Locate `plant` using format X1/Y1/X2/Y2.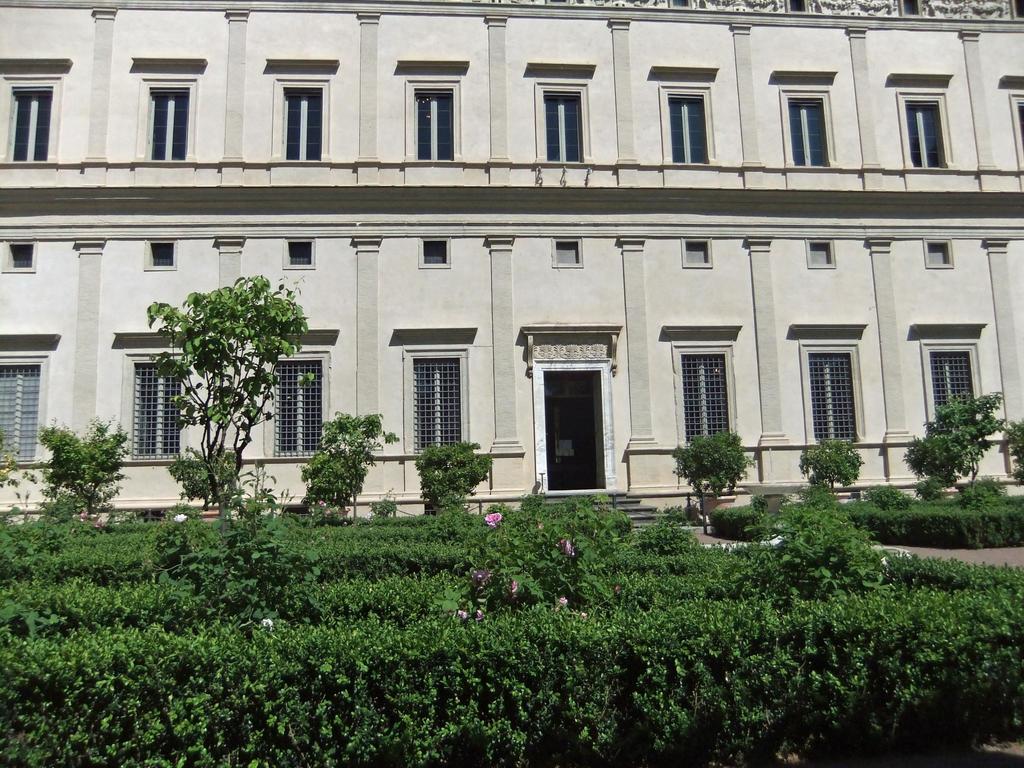
416/433/495/516.
